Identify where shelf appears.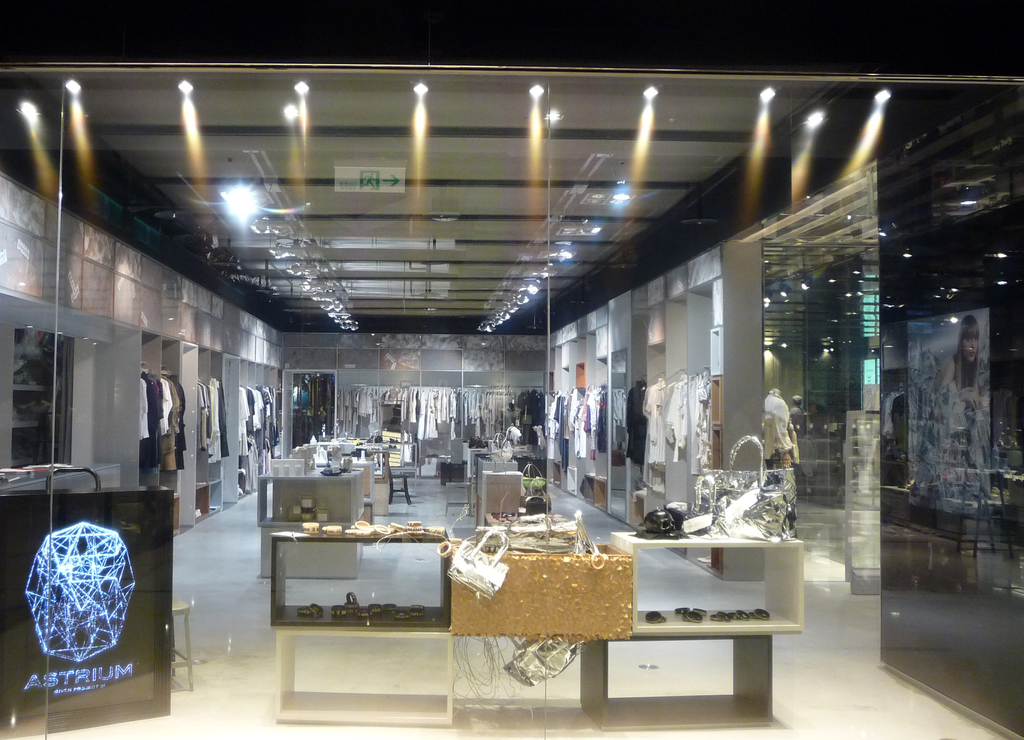
Appears at (x1=710, y1=425, x2=728, y2=473).
